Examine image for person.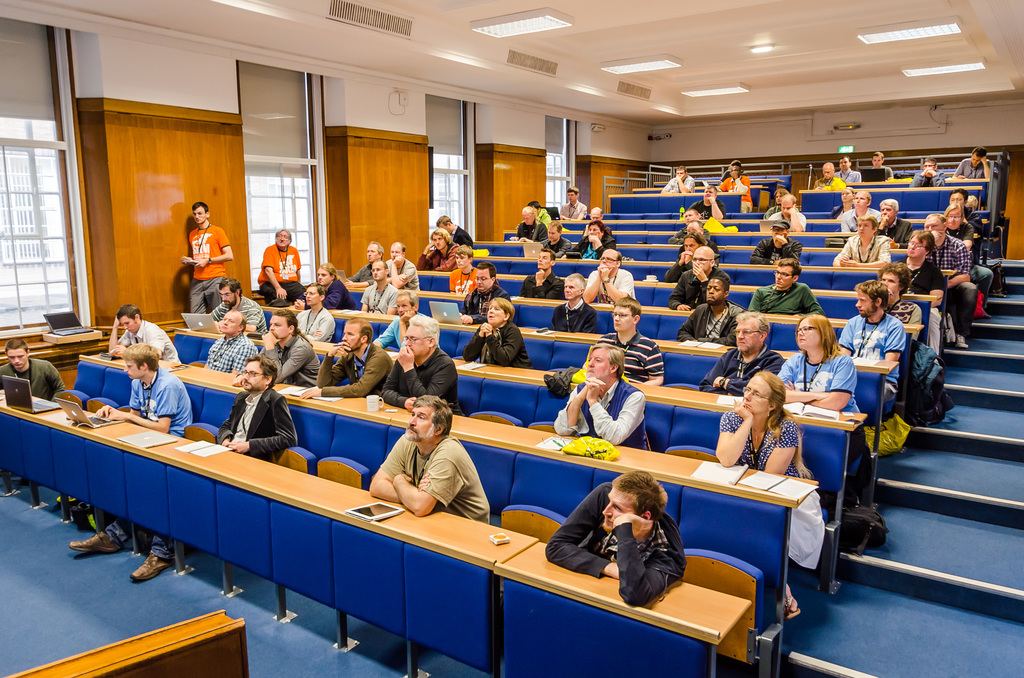
Examination result: {"left": 751, "top": 257, "right": 824, "bottom": 323}.
